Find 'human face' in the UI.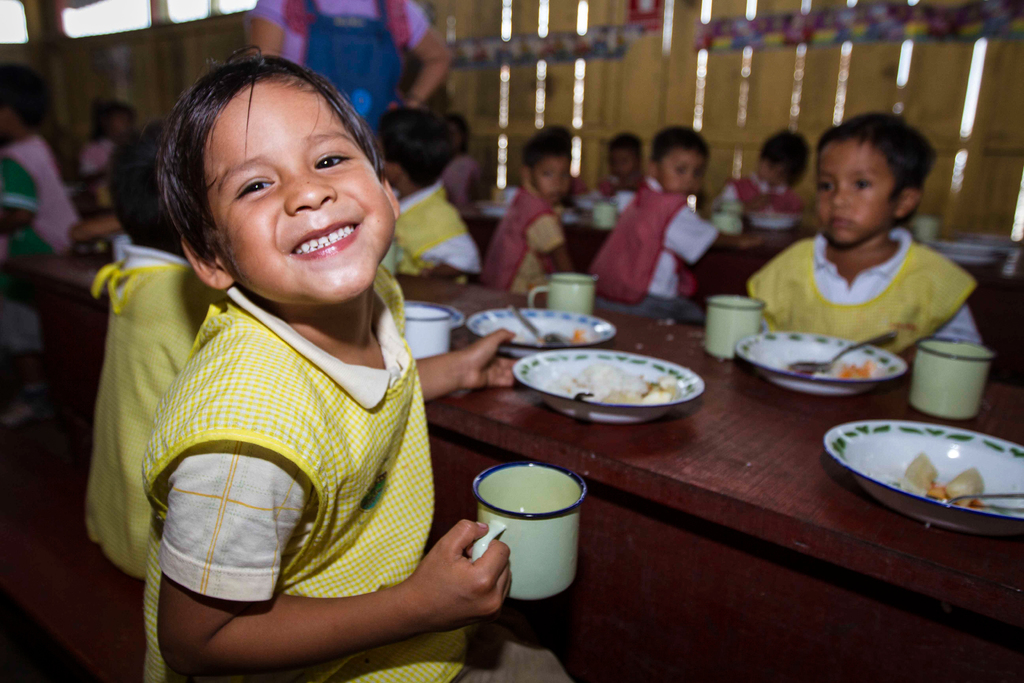
UI element at x1=206, y1=82, x2=391, y2=300.
